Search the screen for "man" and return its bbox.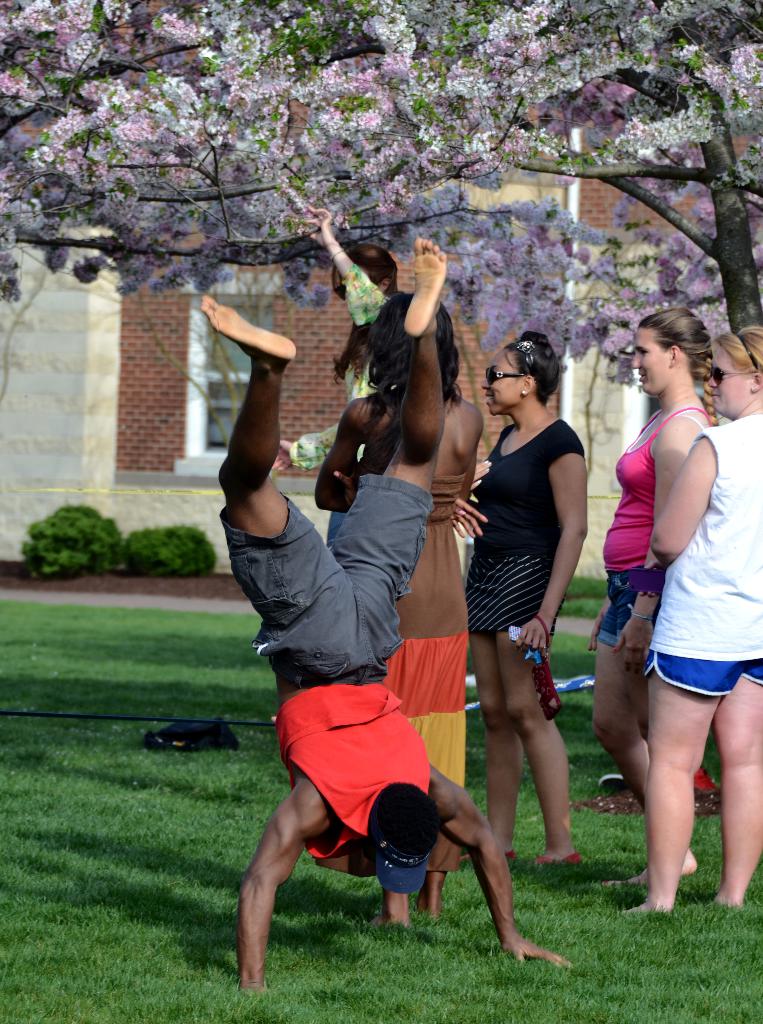
Found: 190/294/469/932.
